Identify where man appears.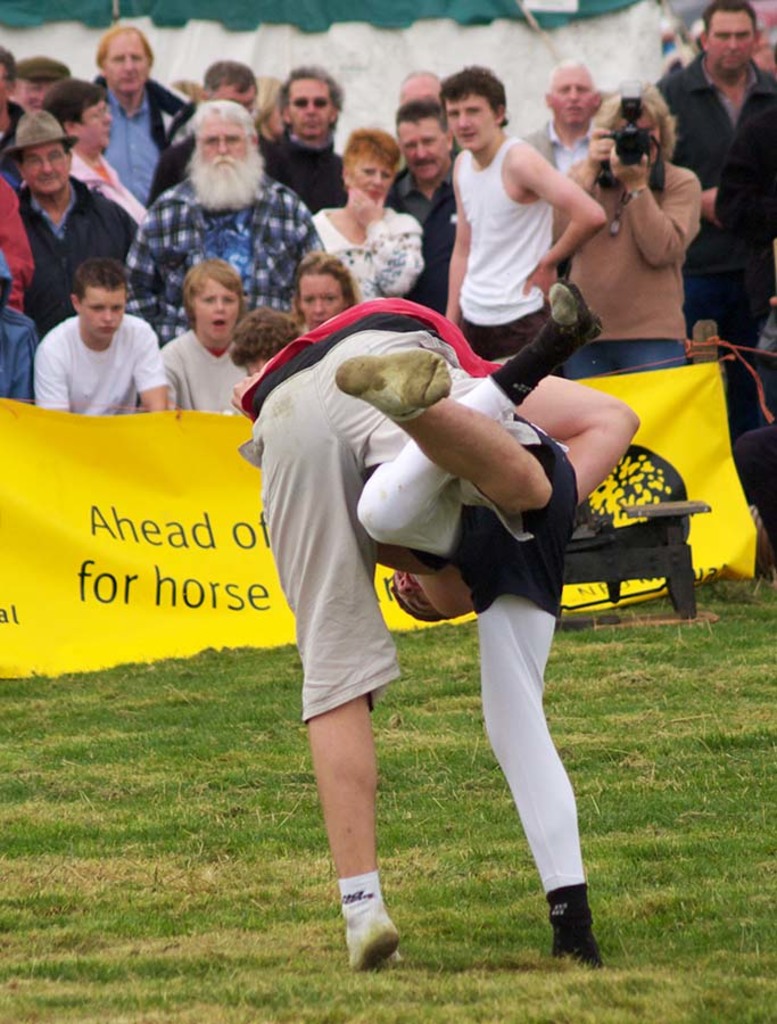
Appears at {"x1": 524, "y1": 57, "x2": 610, "y2": 160}.
